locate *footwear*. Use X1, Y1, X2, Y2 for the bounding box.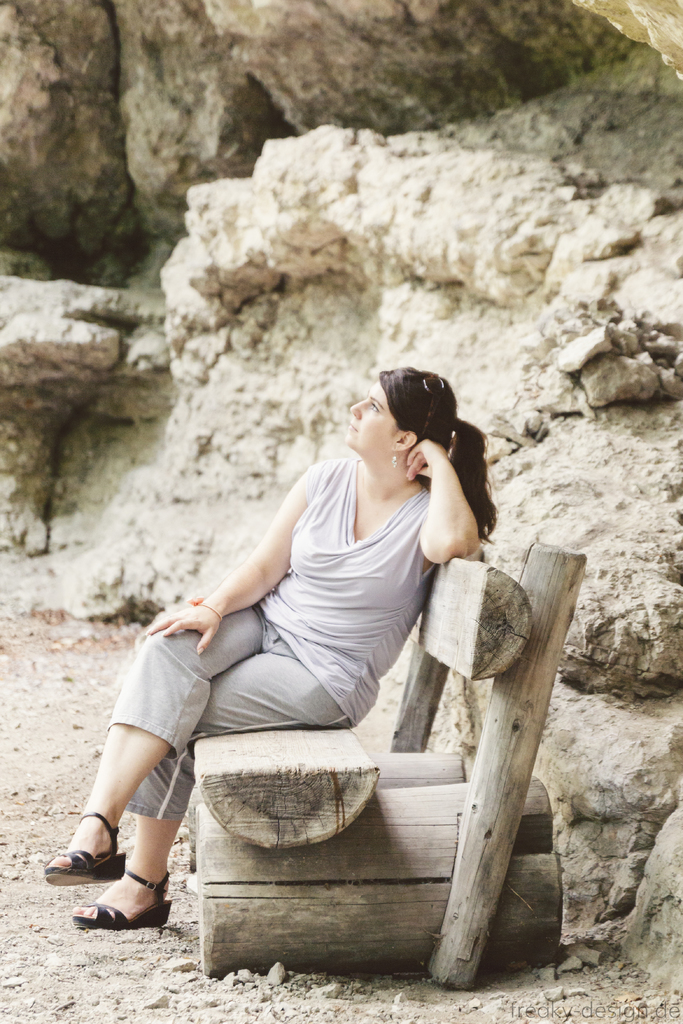
71, 865, 179, 929.
